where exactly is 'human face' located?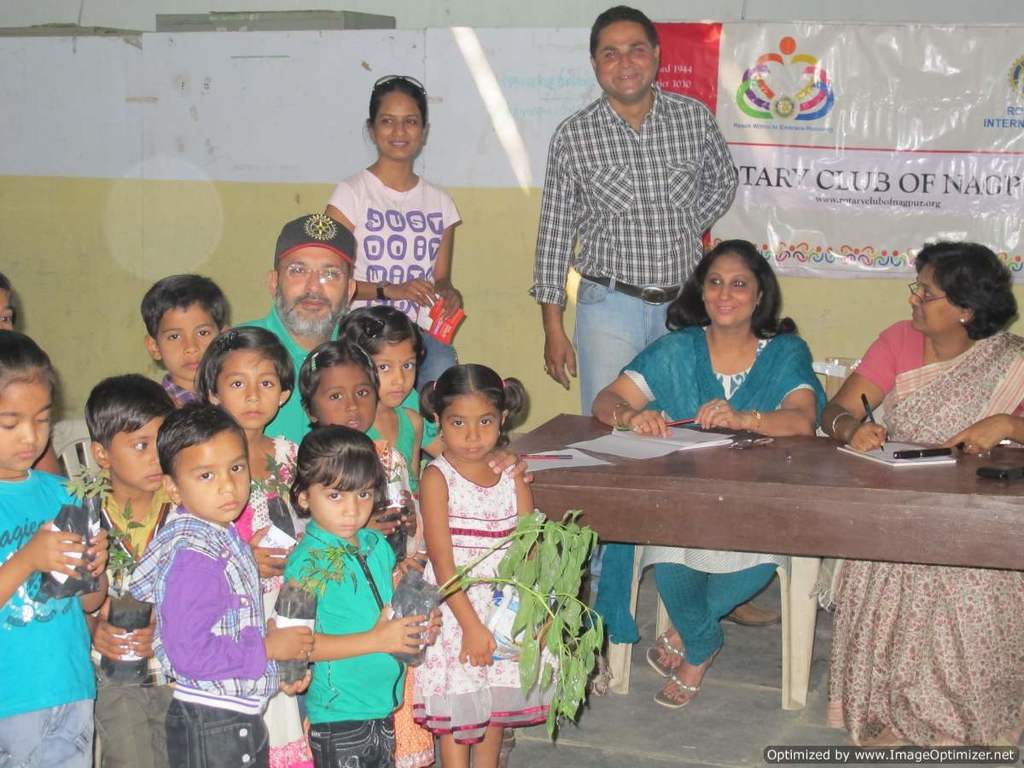
Its bounding box is detection(309, 477, 372, 538).
